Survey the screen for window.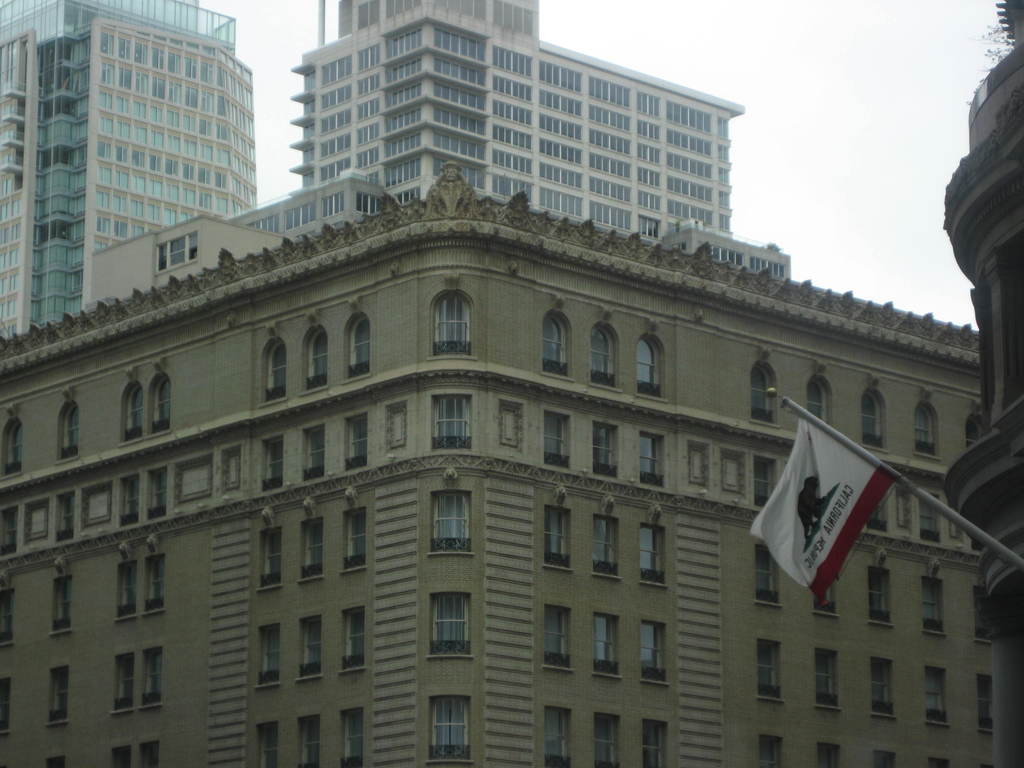
Survey found: bbox=(109, 747, 129, 767).
